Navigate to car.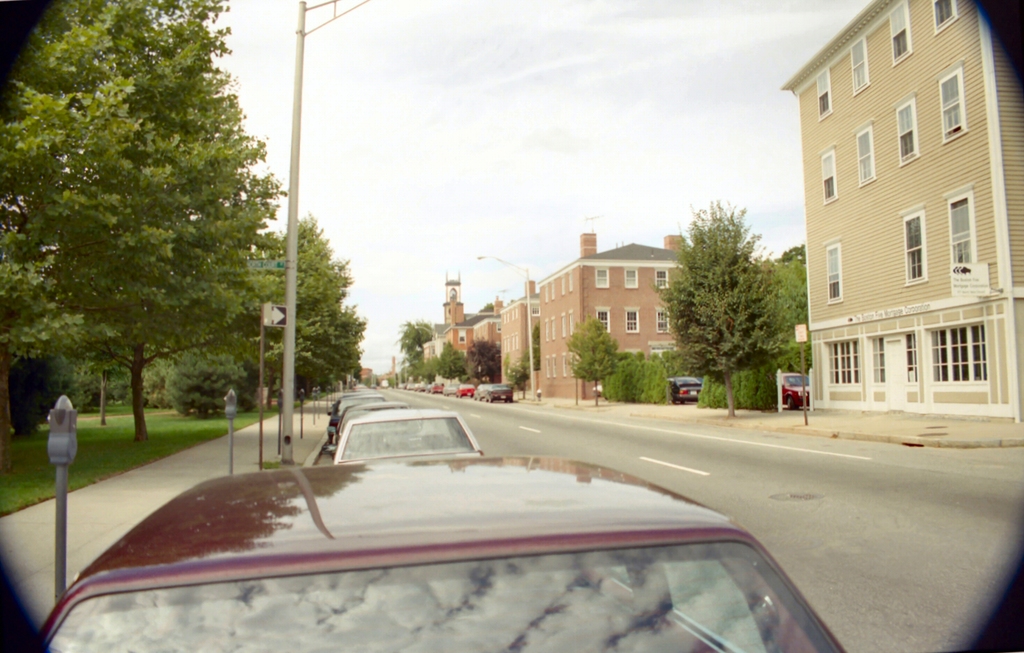
Navigation target: (x1=669, y1=375, x2=703, y2=407).
